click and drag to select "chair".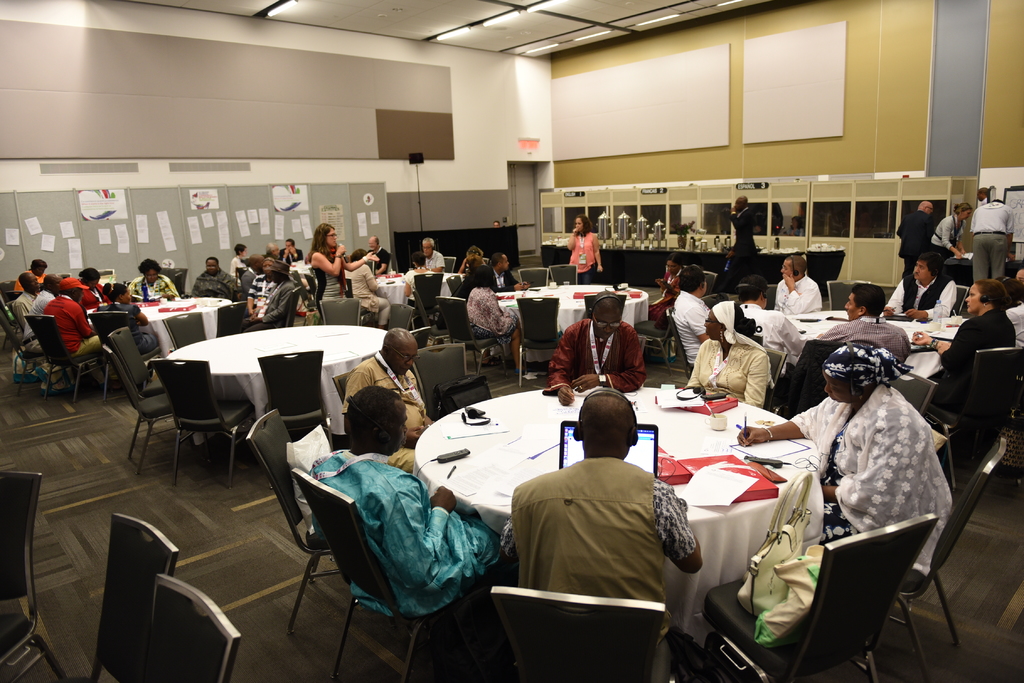
Selection: (x1=424, y1=295, x2=515, y2=370).
